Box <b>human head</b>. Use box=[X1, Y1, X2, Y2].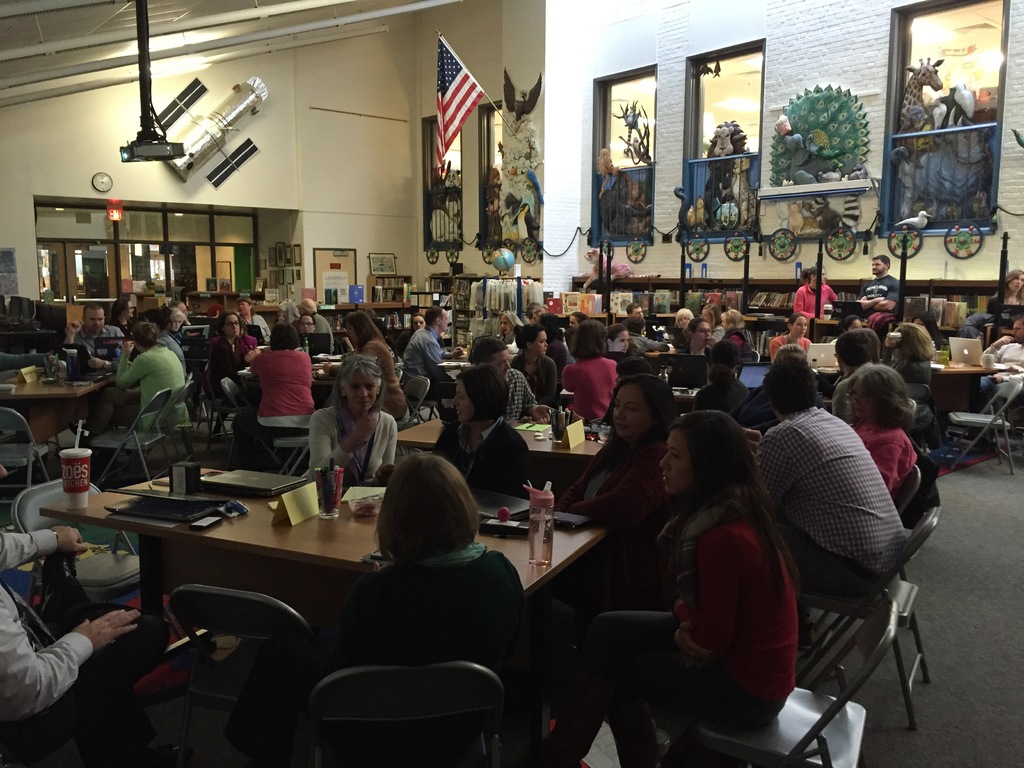
box=[84, 301, 108, 333].
